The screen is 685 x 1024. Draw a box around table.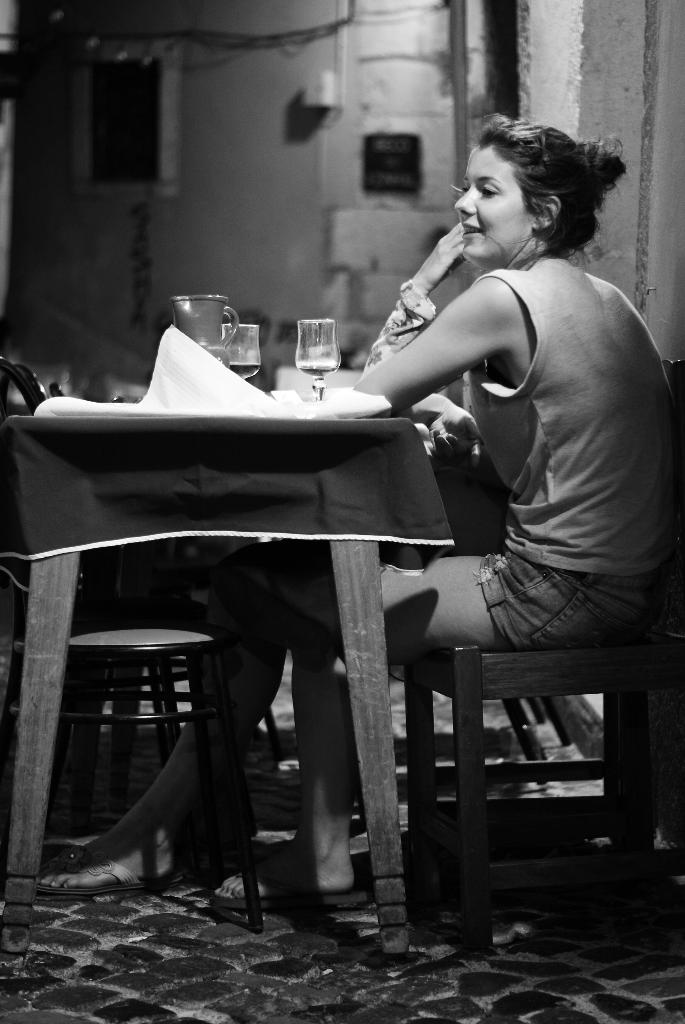
<box>0,408,452,945</box>.
